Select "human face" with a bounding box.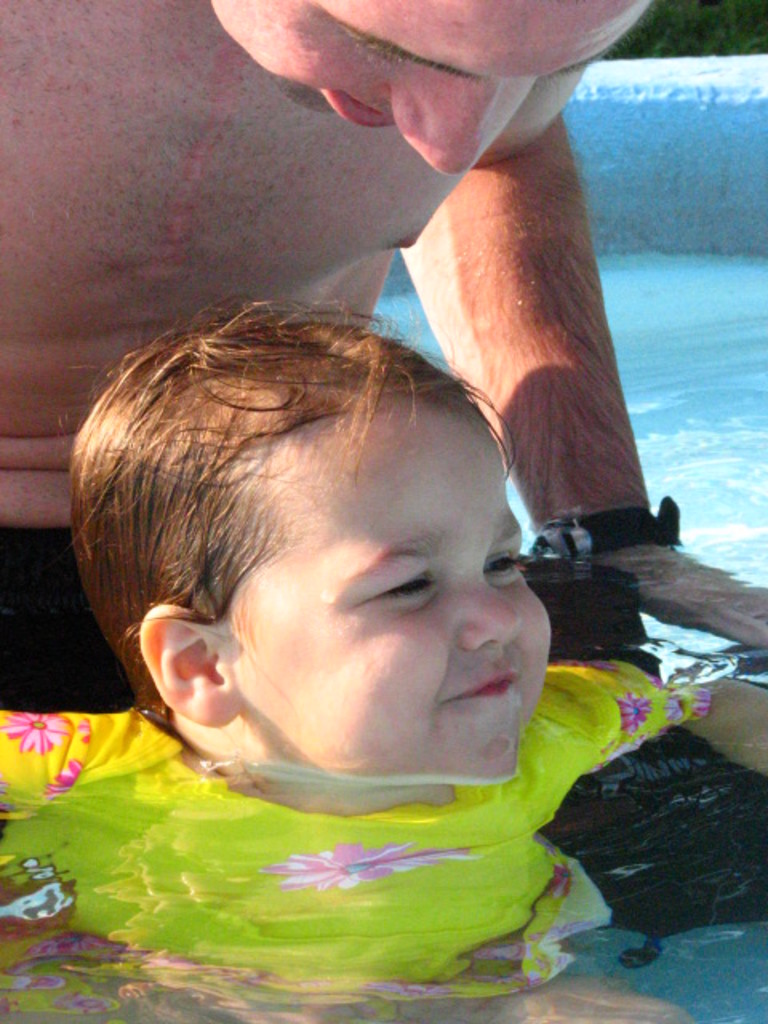
bbox(203, 0, 651, 176).
